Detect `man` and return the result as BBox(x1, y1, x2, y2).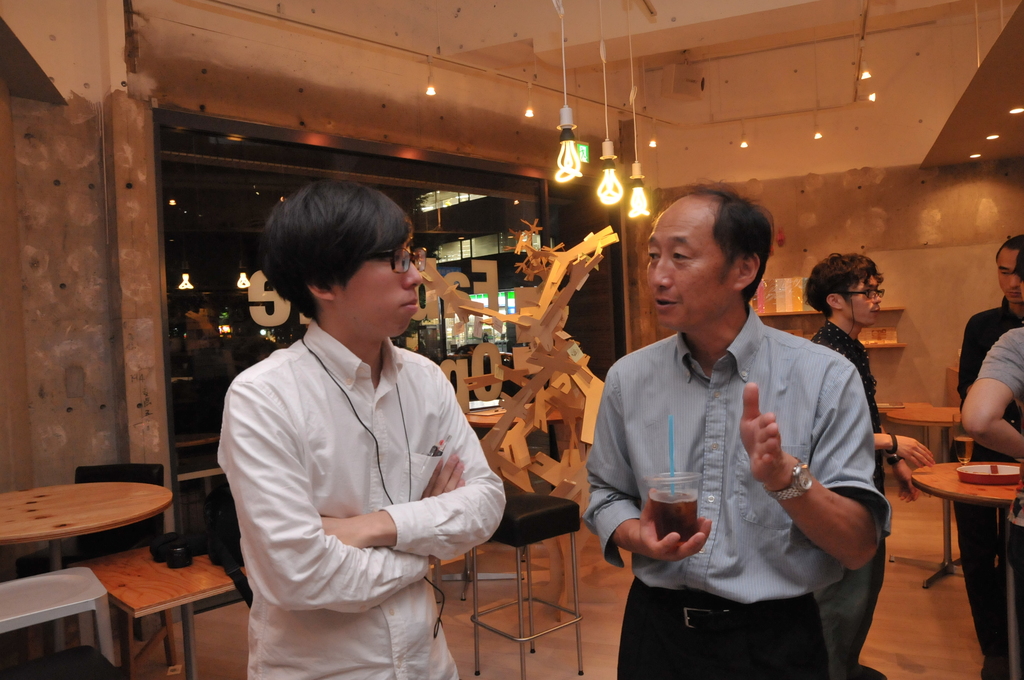
BBox(961, 244, 1023, 571).
